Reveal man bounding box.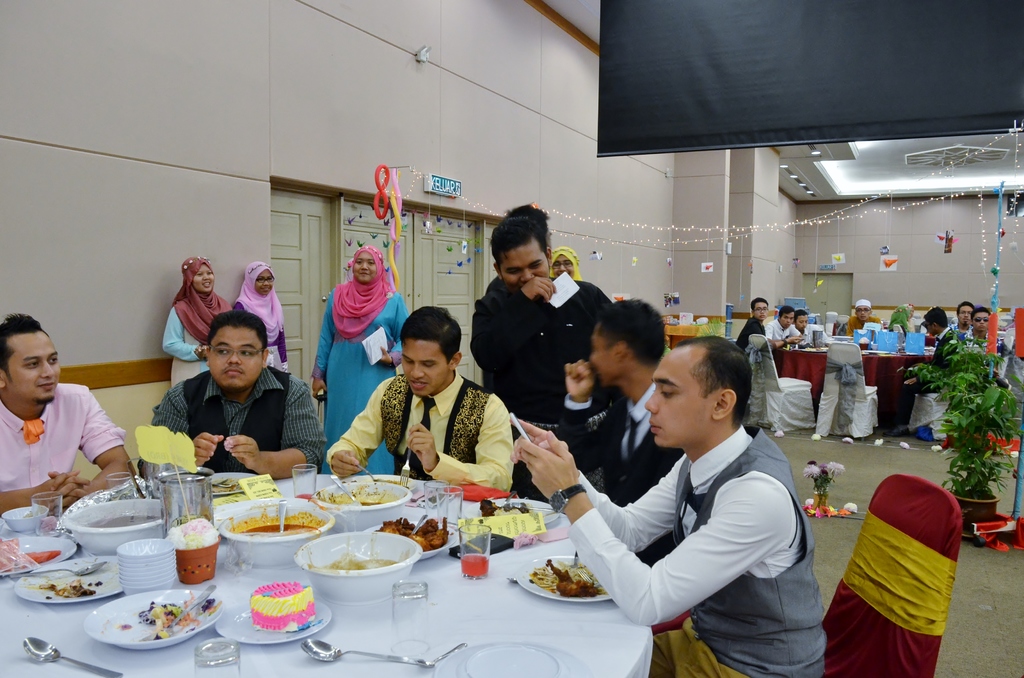
Revealed: {"left": 950, "top": 301, "right": 977, "bottom": 341}.
